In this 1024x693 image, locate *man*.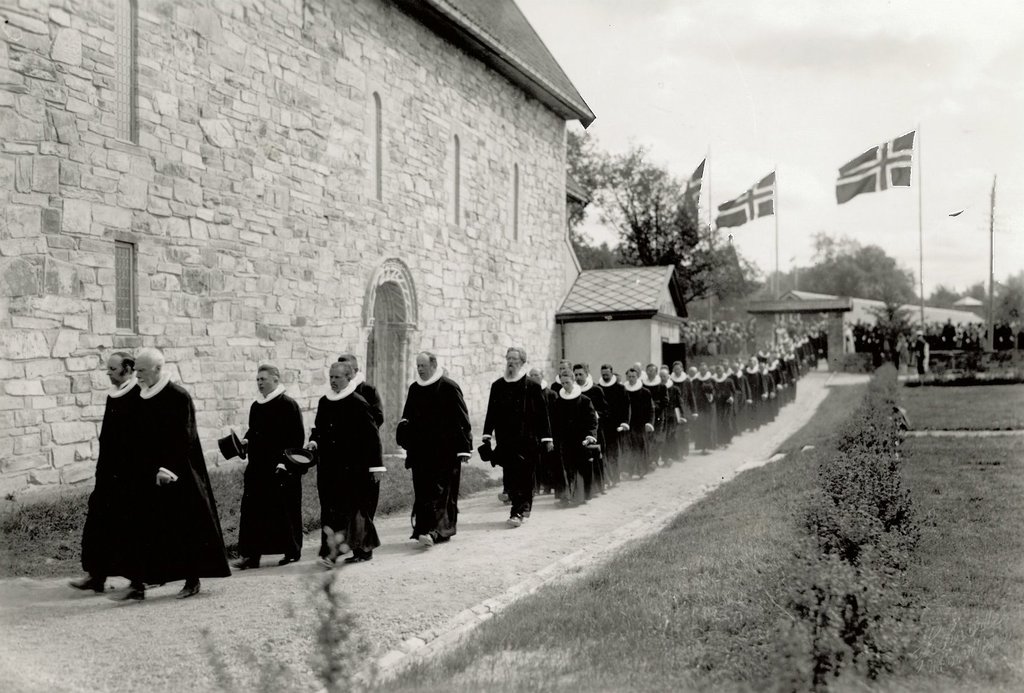
Bounding box: 396:346:469:553.
